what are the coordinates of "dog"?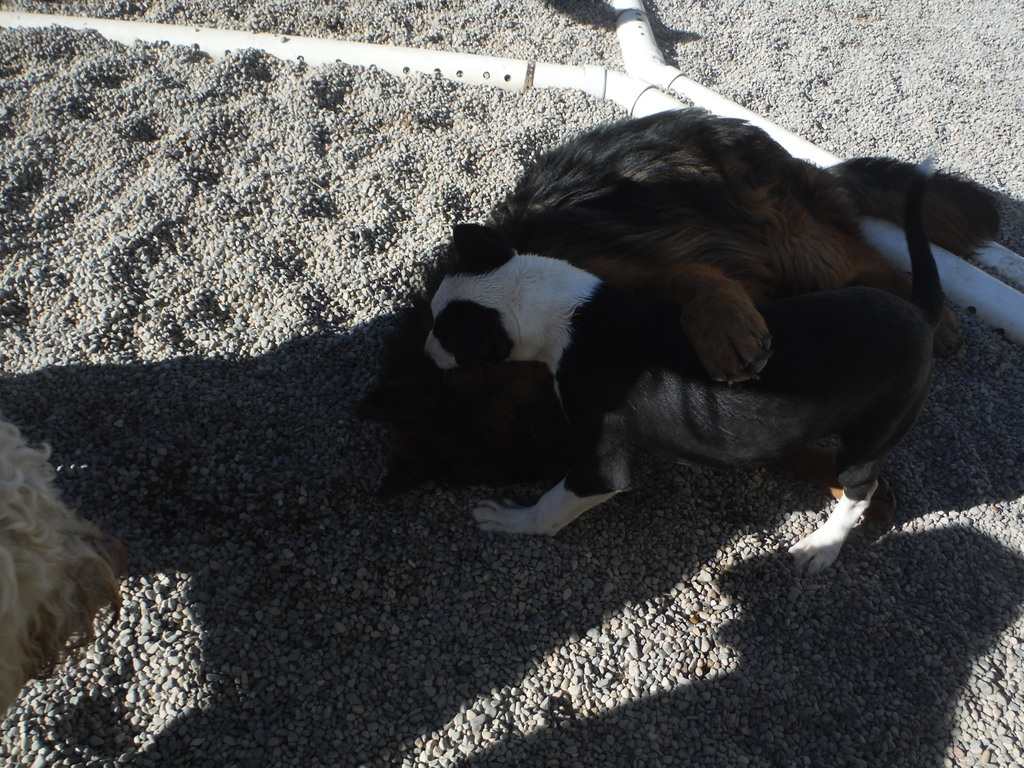
<box>0,426,123,718</box>.
